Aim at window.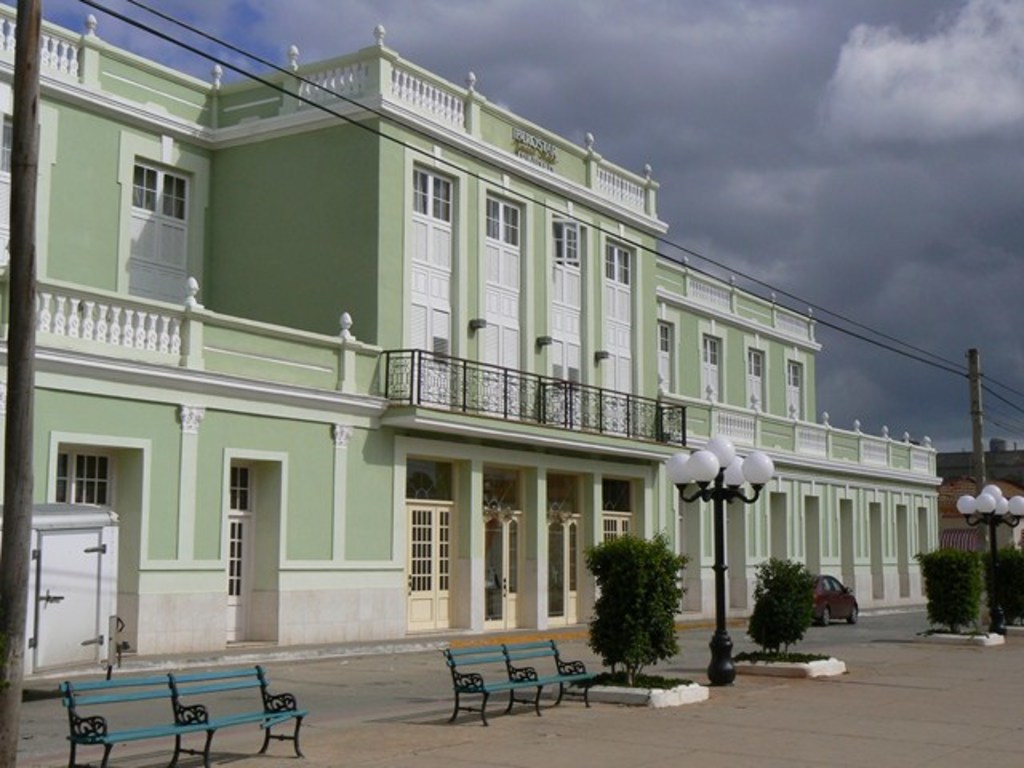
Aimed at Rect(546, 203, 590, 285).
